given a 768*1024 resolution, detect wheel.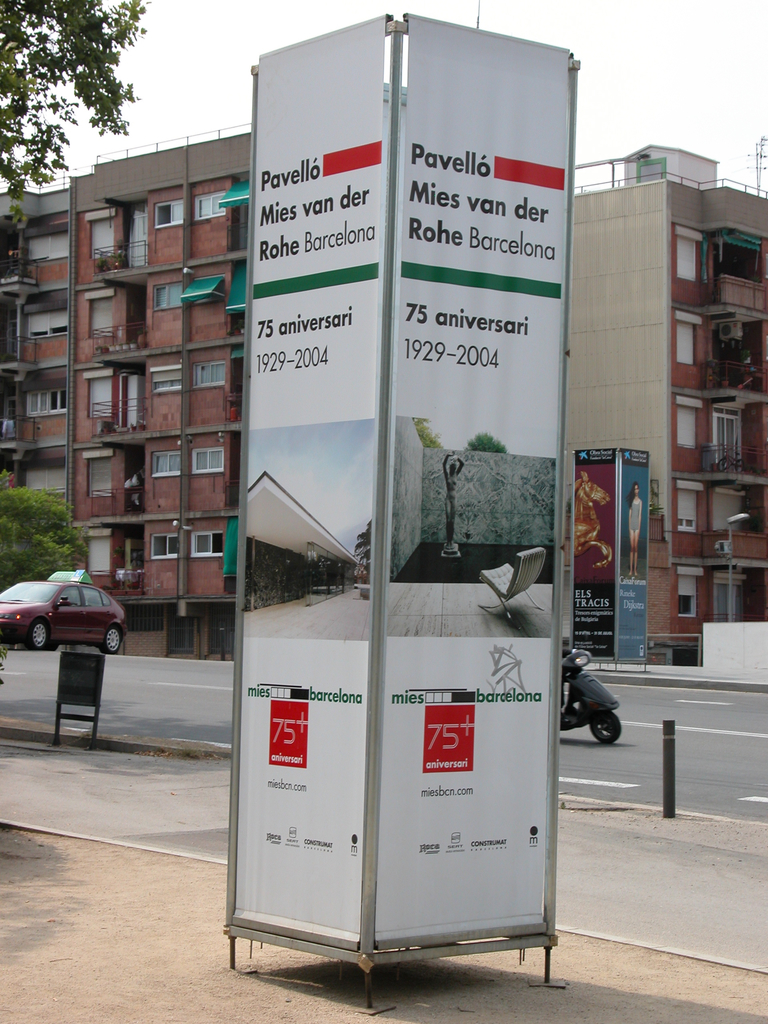
bbox=[27, 619, 48, 652].
